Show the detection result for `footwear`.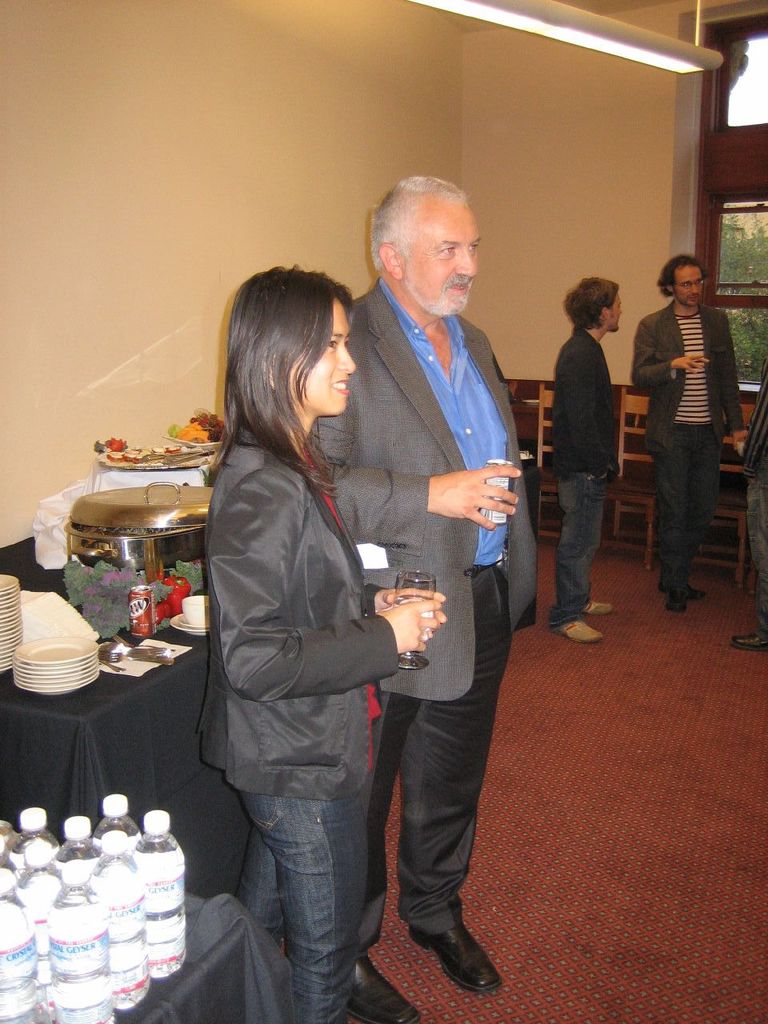
<box>663,583,685,611</box>.
